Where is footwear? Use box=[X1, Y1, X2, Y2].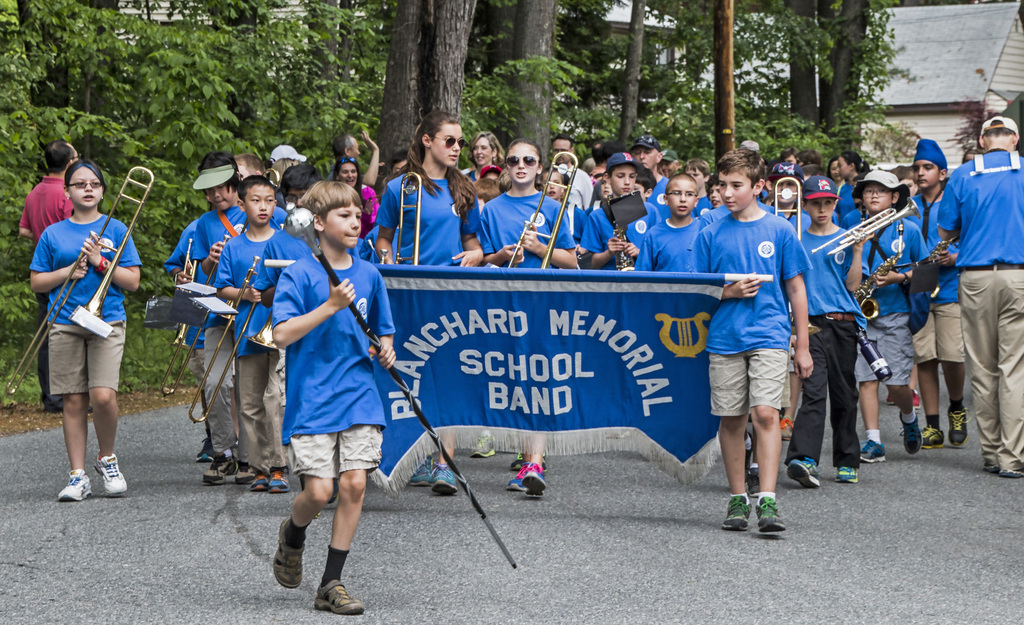
box=[998, 458, 1023, 484].
